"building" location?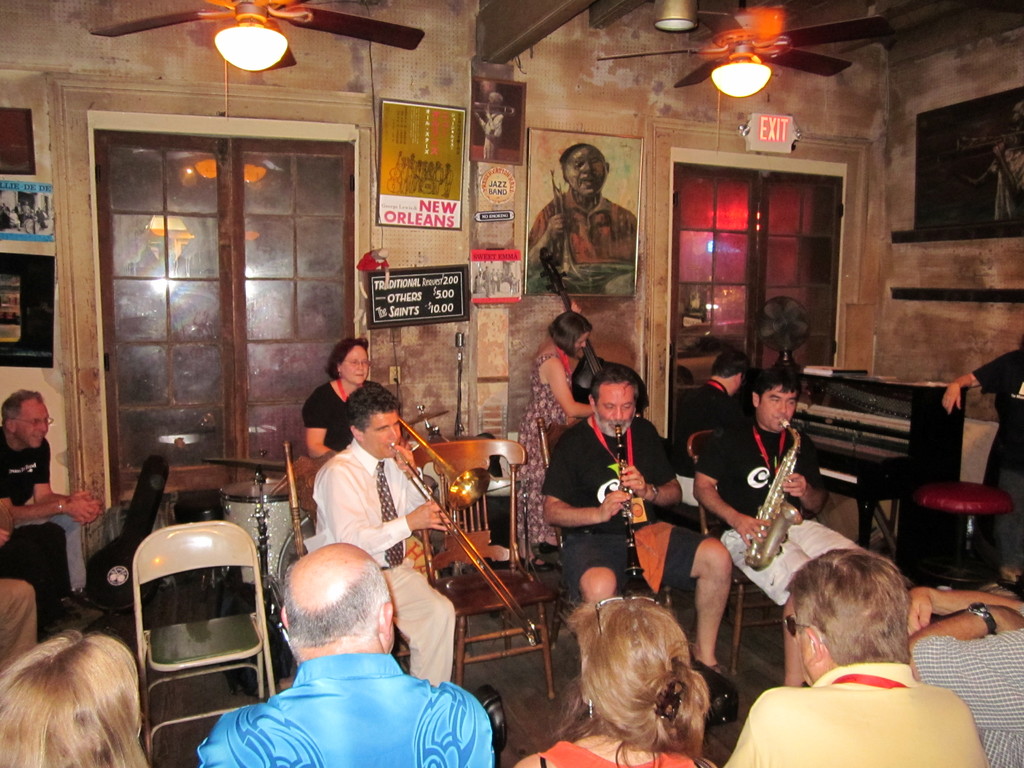
Rect(0, 0, 1023, 767)
